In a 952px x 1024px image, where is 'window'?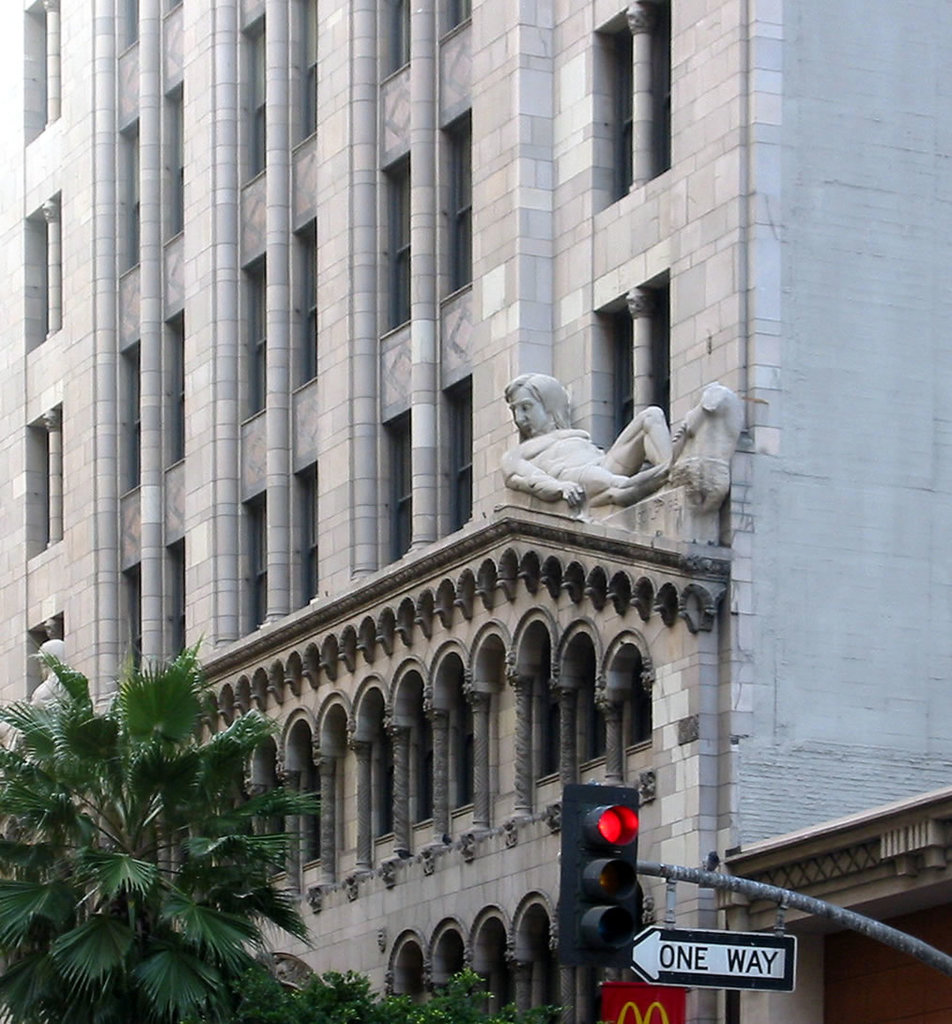
pyautogui.locateOnScreen(246, 487, 268, 635).
